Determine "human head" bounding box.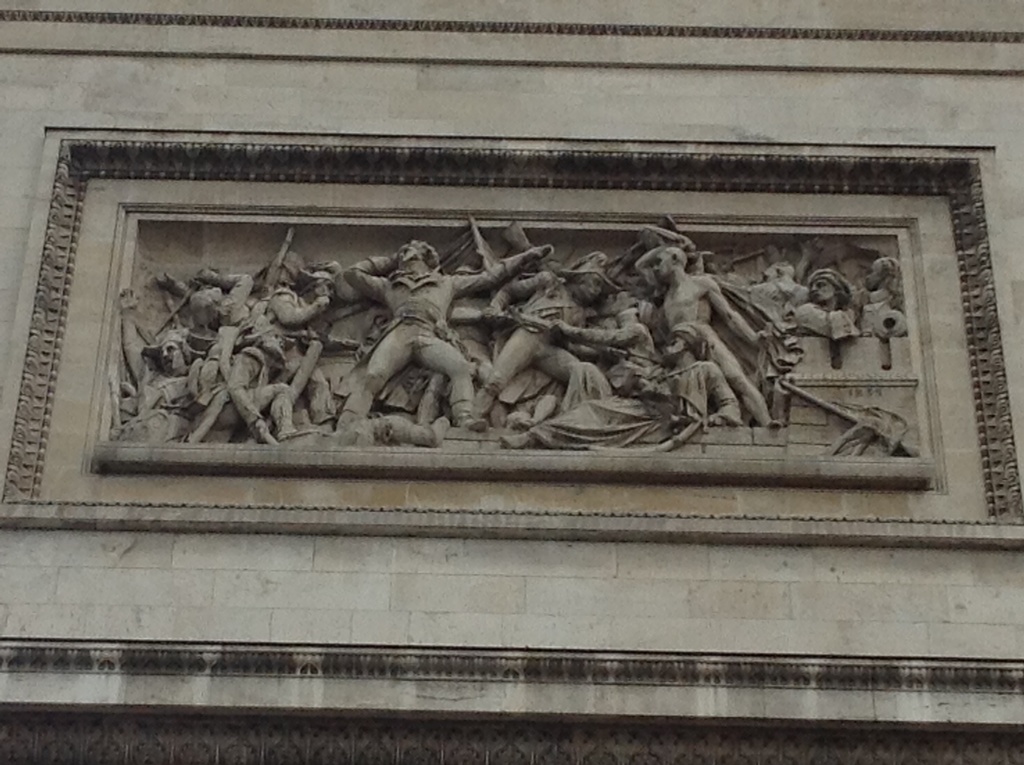
Determined: 862, 258, 893, 291.
